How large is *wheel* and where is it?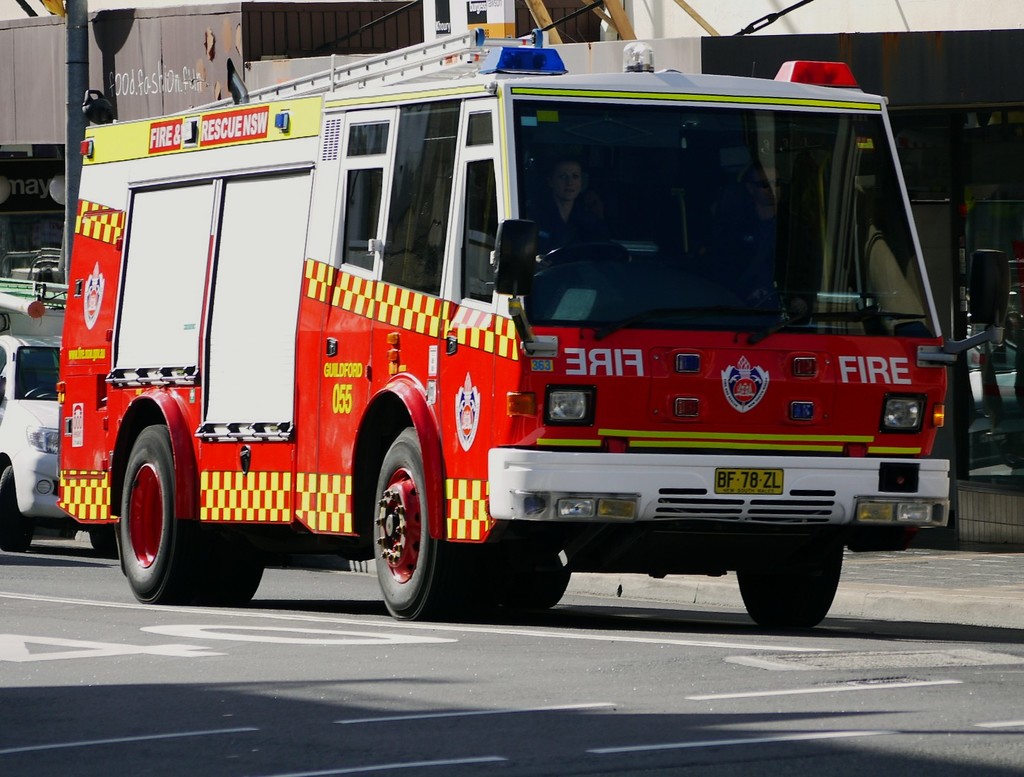
Bounding box: [left=361, top=438, right=430, bottom=608].
